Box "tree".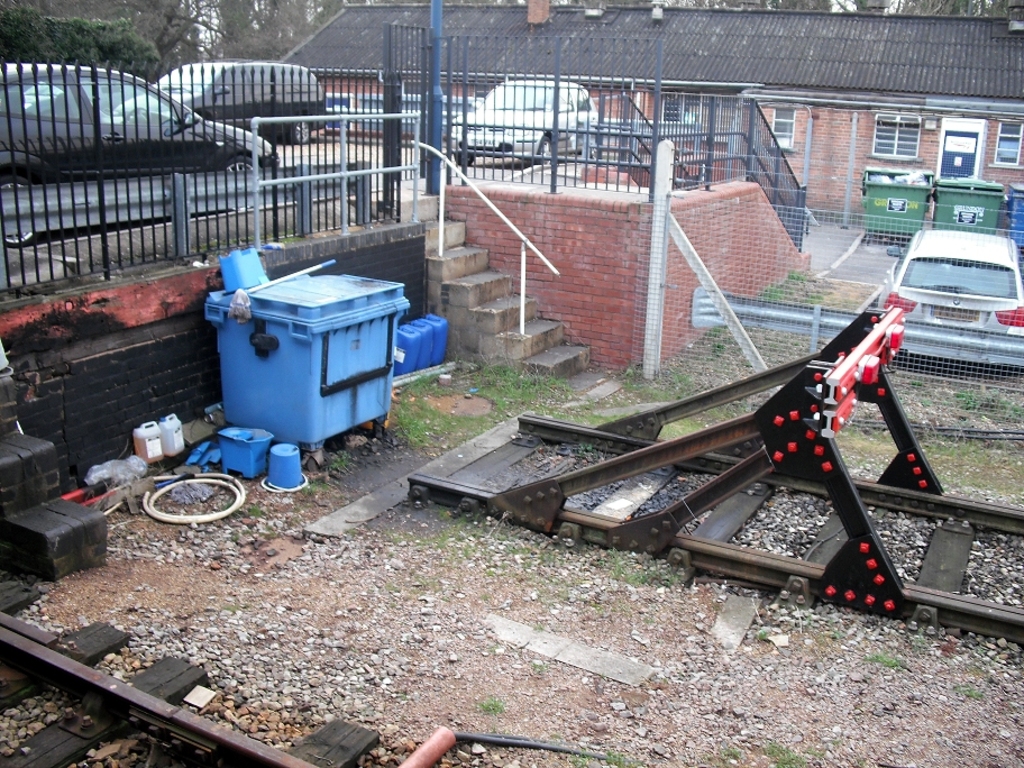
[x1=186, y1=0, x2=351, y2=56].
